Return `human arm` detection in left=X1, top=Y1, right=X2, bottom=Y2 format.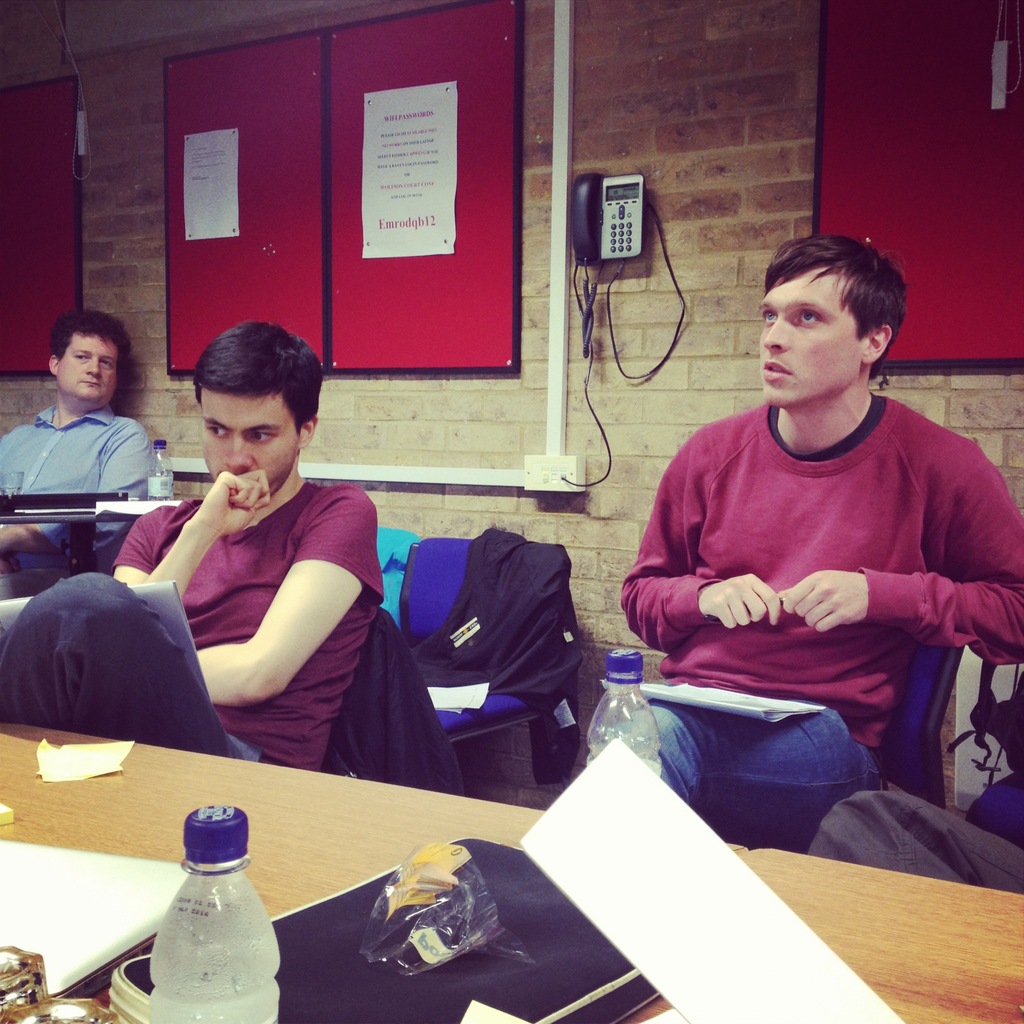
left=607, top=419, right=790, bottom=650.
